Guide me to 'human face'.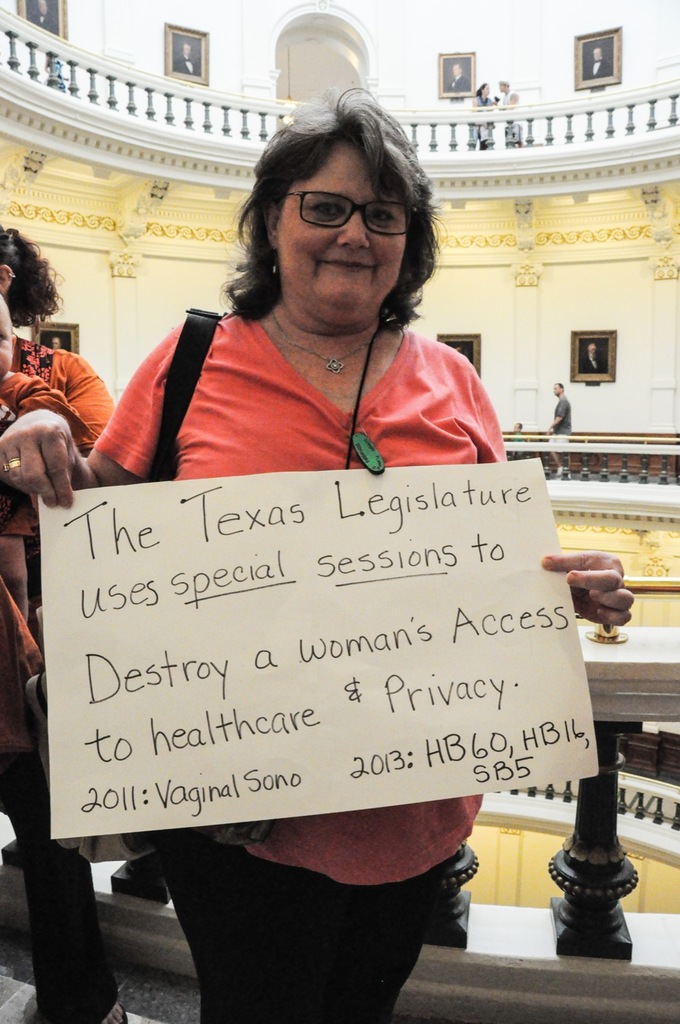
Guidance: left=280, top=139, right=406, bottom=307.
